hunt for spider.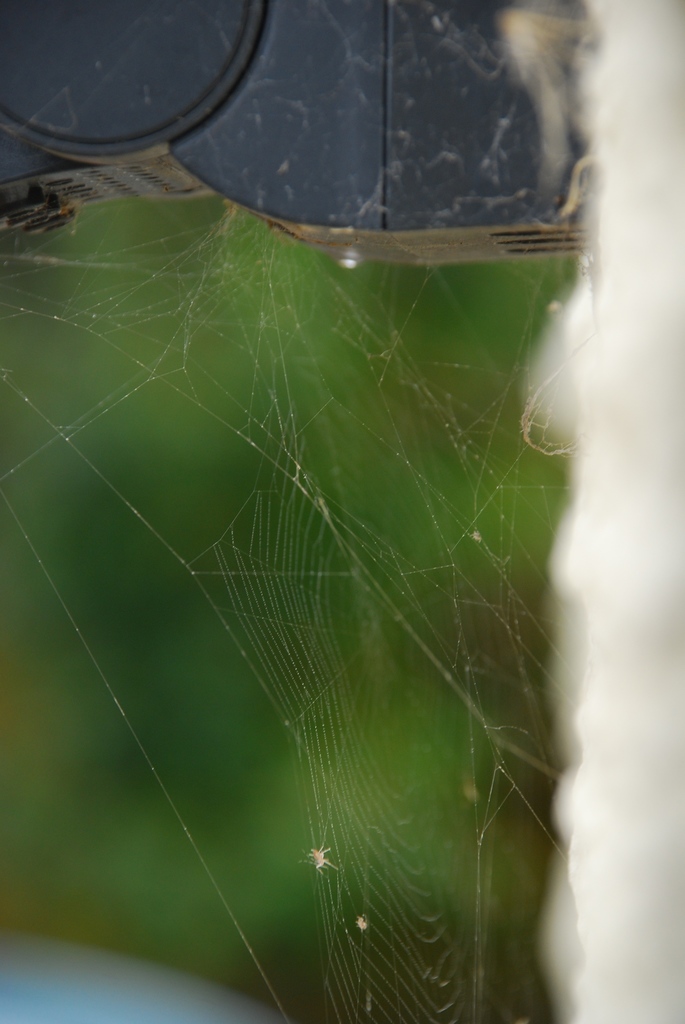
Hunted down at 300:844:336:872.
